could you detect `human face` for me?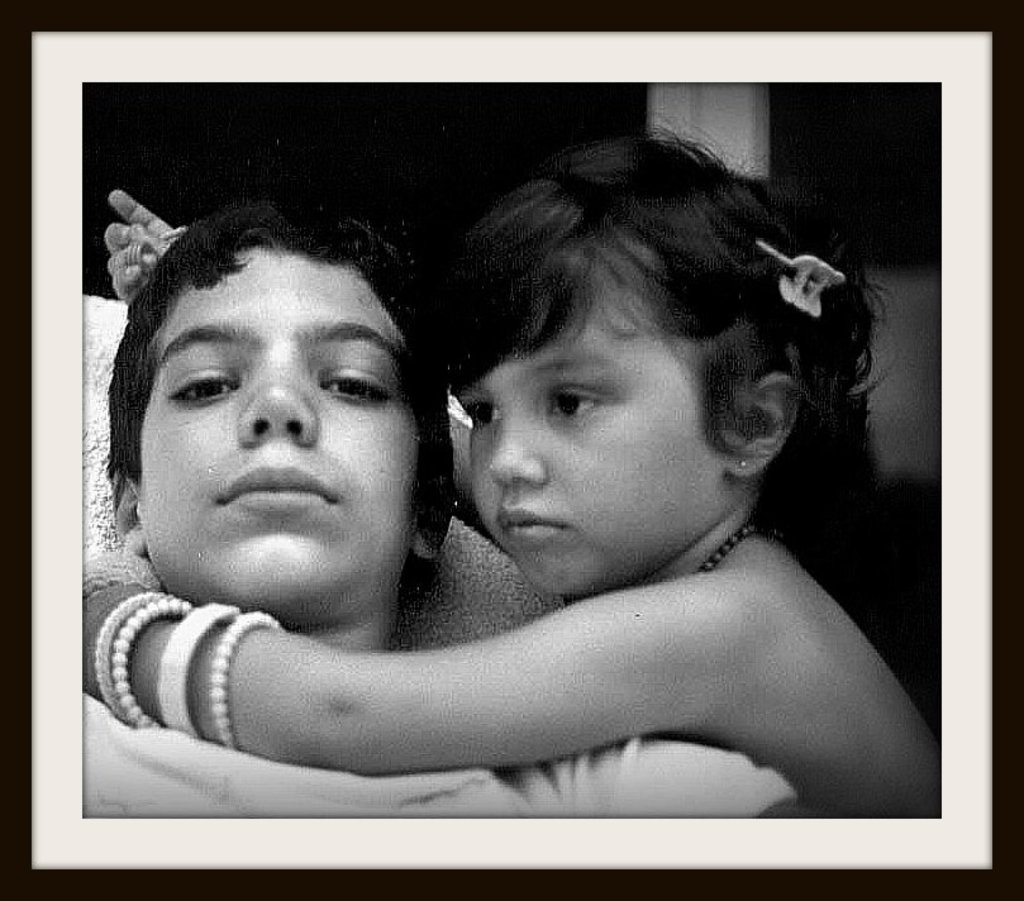
Detection result: left=453, top=251, right=724, bottom=595.
